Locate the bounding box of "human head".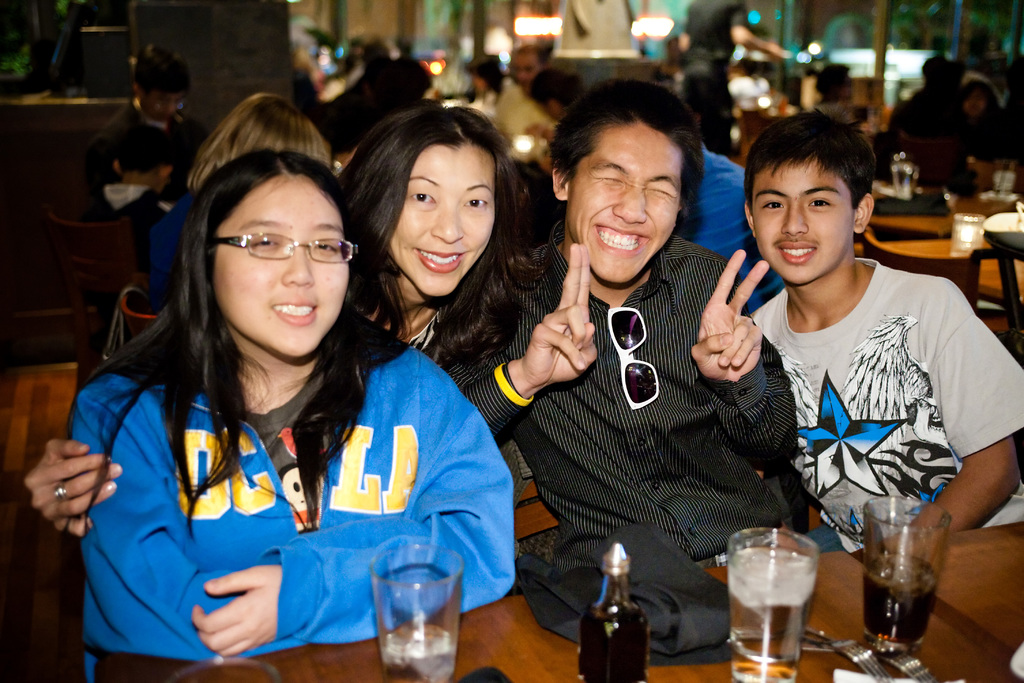
Bounding box: BBox(186, 90, 346, 194).
